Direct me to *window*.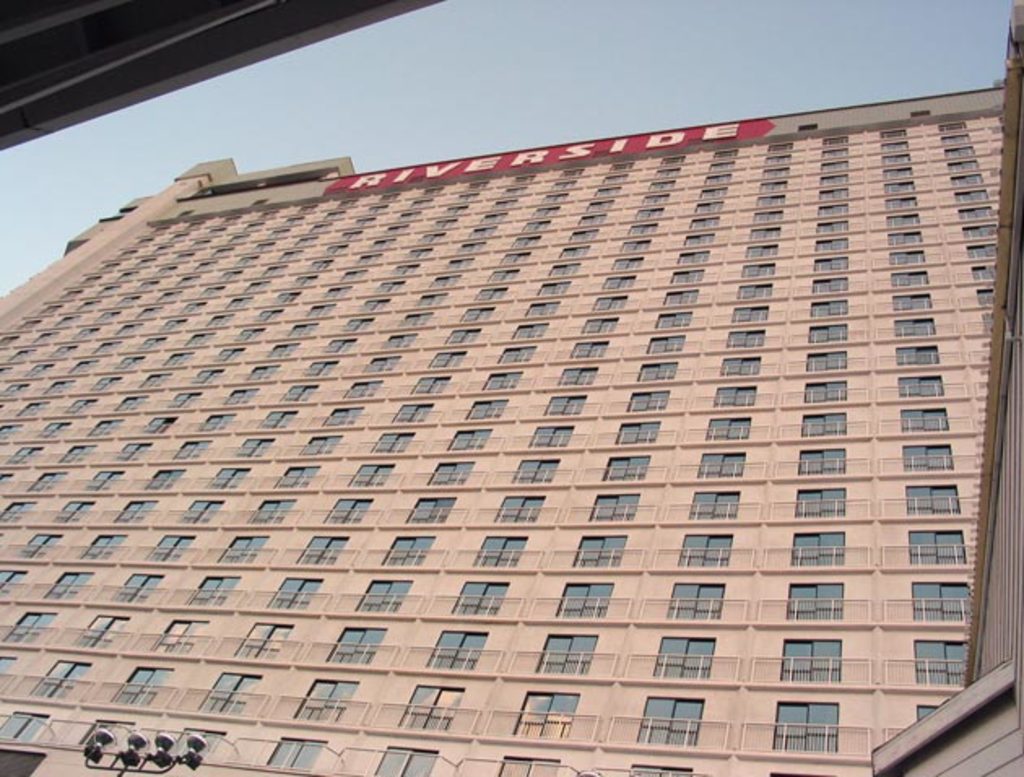
Direction: [255,501,293,520].
